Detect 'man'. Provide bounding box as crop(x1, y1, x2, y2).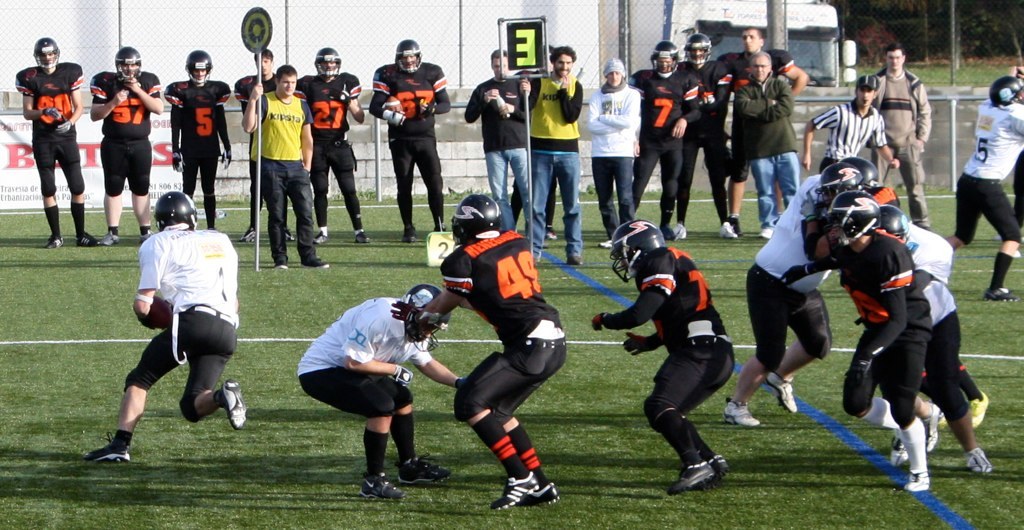
crop(717, 24, 799, 232).
